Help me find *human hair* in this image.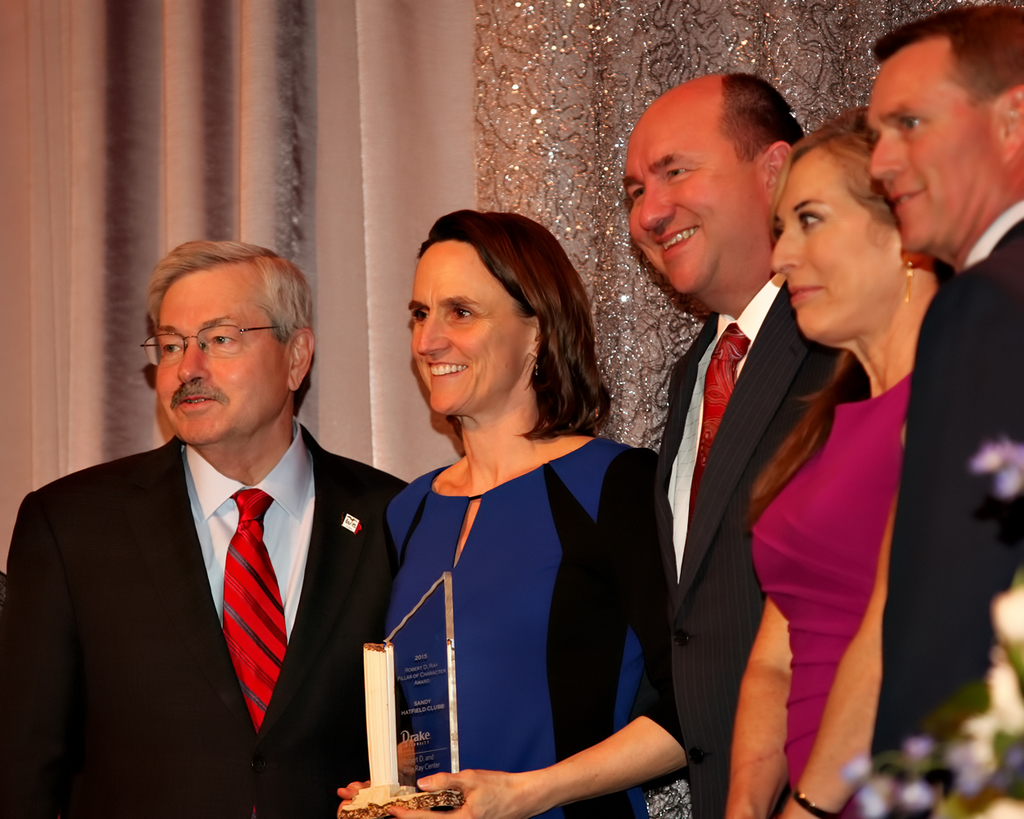
Found it: pyautogui.locateOnScreen(401, 205, 608, 441).
